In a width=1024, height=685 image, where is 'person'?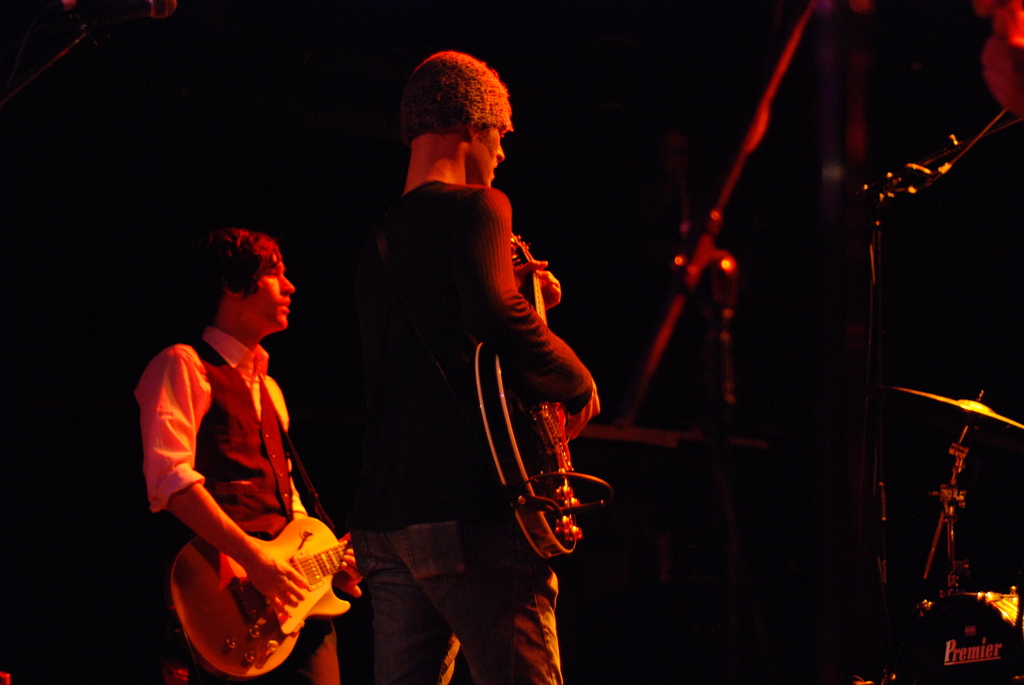
box(148, 194, 356, 684).
